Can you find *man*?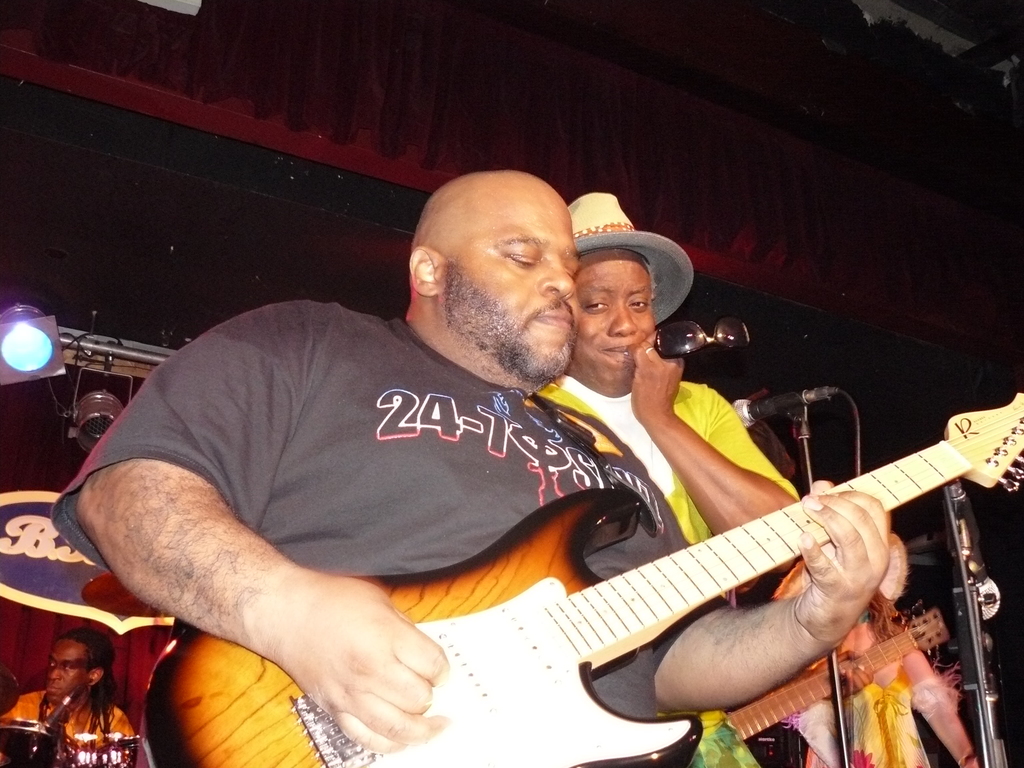
Yes, bounding box: 540:188:880:767.
